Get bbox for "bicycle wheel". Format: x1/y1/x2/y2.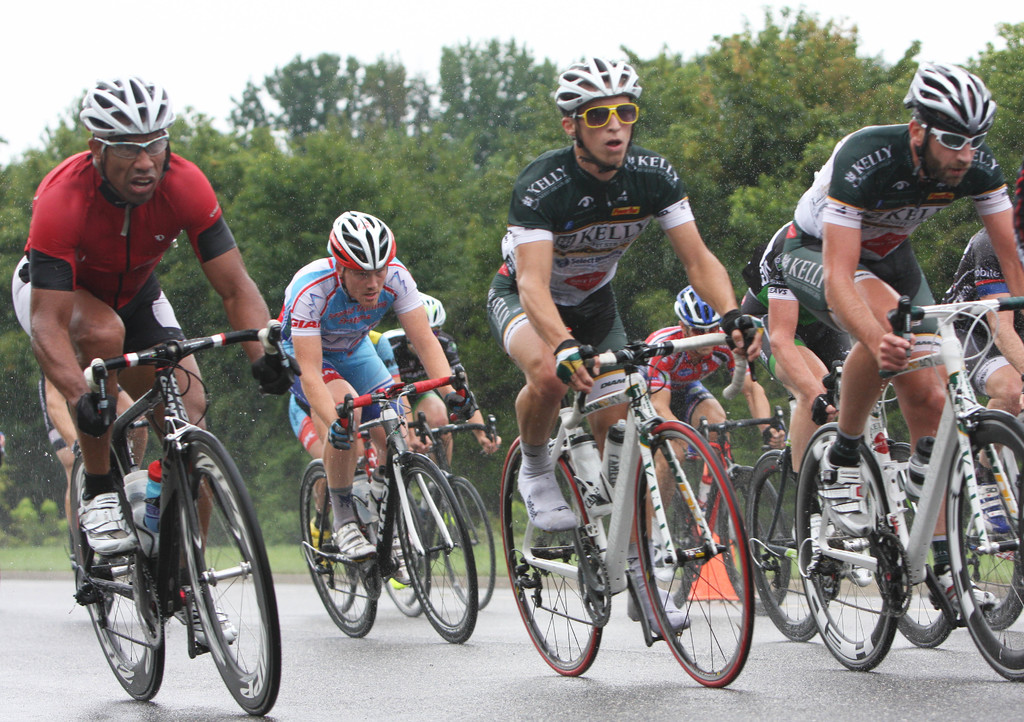
396/451/476/650.
